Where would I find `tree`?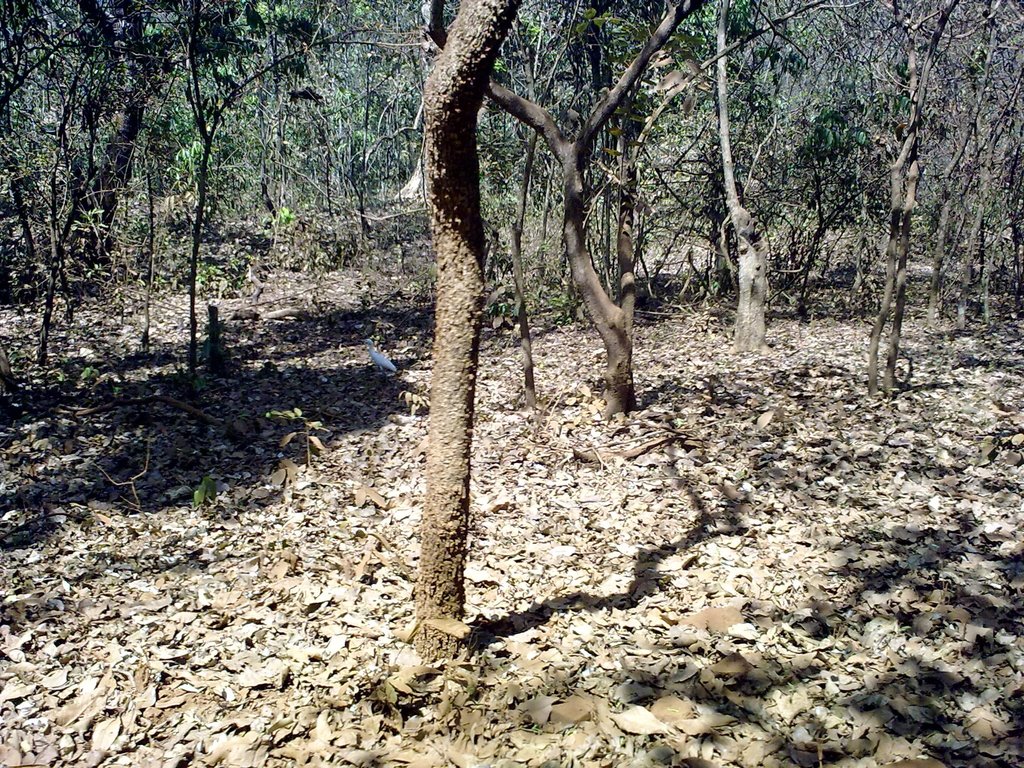
At <box>609,0,900,344</box>.
